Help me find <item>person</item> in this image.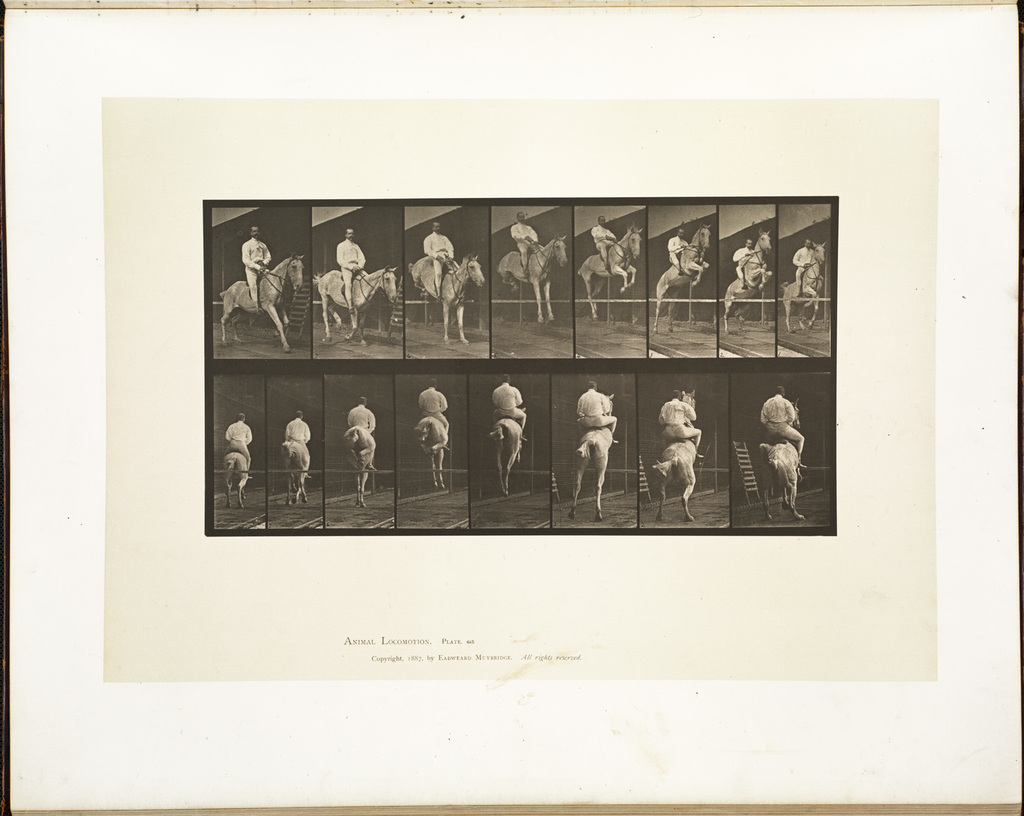
Found it: [x1=505, y1=209, x2=539, y2=285].
